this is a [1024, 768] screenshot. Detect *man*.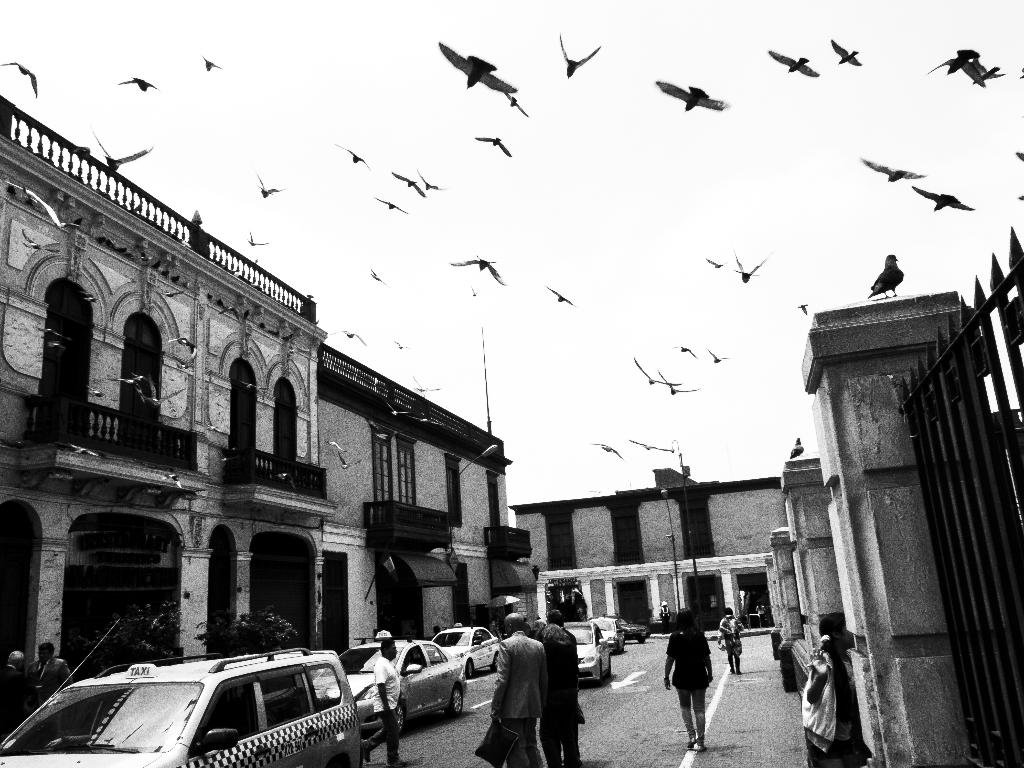
32/641/72/704.
